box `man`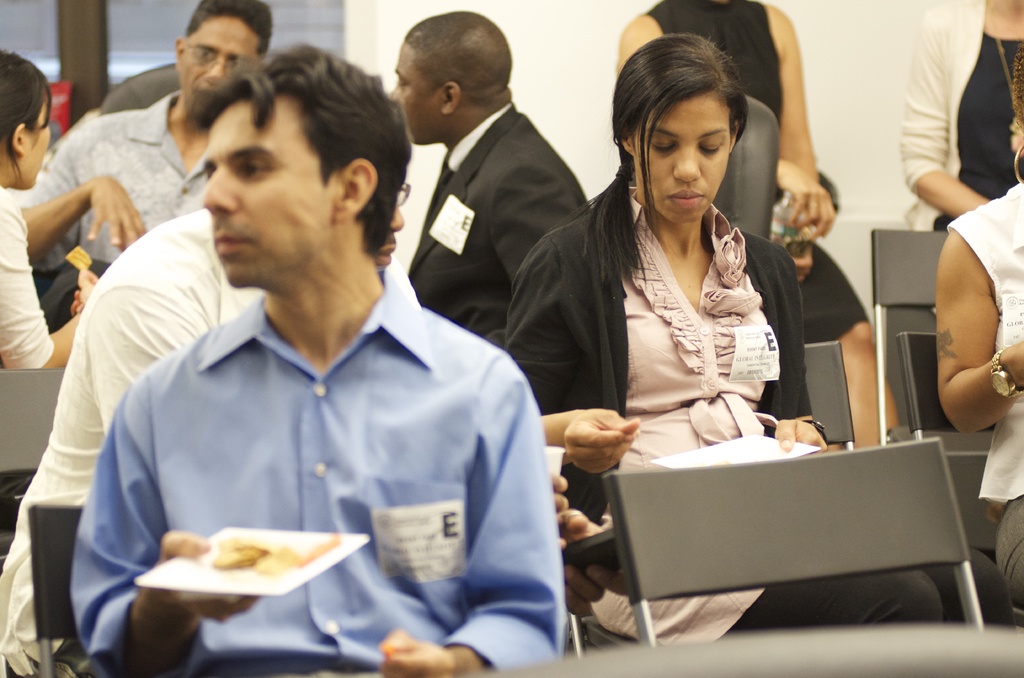
0,101,419,677
